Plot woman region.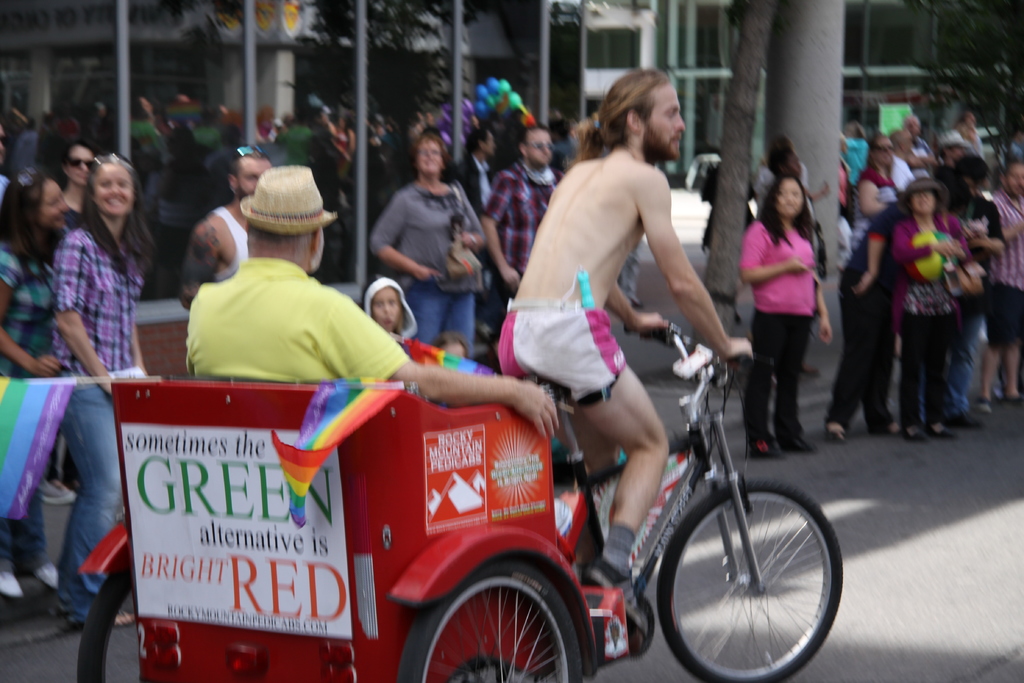
Plotted at <bbox>368, 132, 488, 350</bbox>.
